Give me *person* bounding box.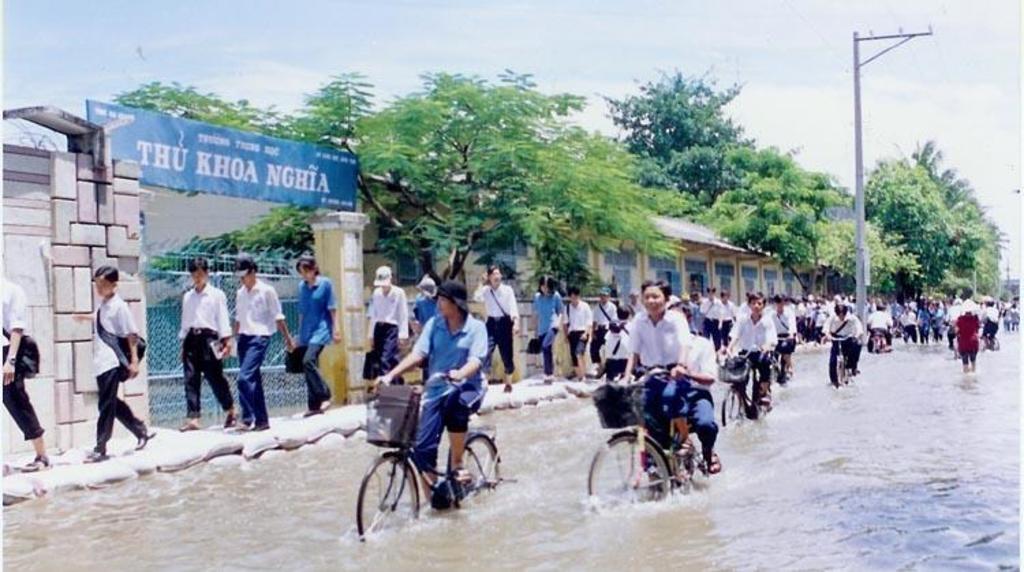
<region>672, 322, 726, 483</region>.
